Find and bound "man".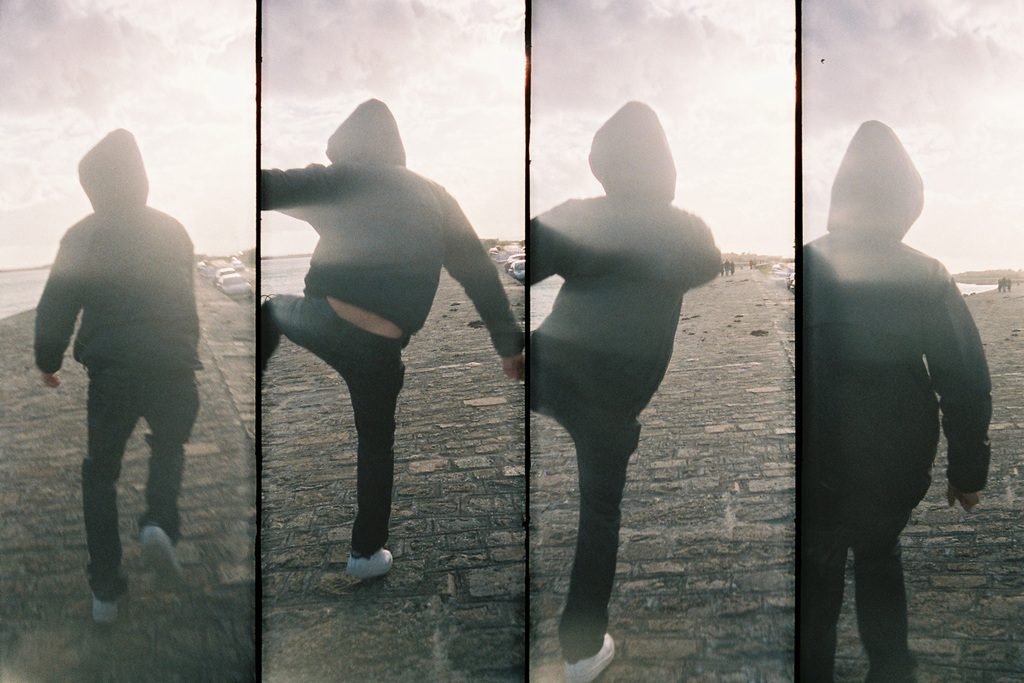
Bound: Rect(802, 120, 991, 682).
